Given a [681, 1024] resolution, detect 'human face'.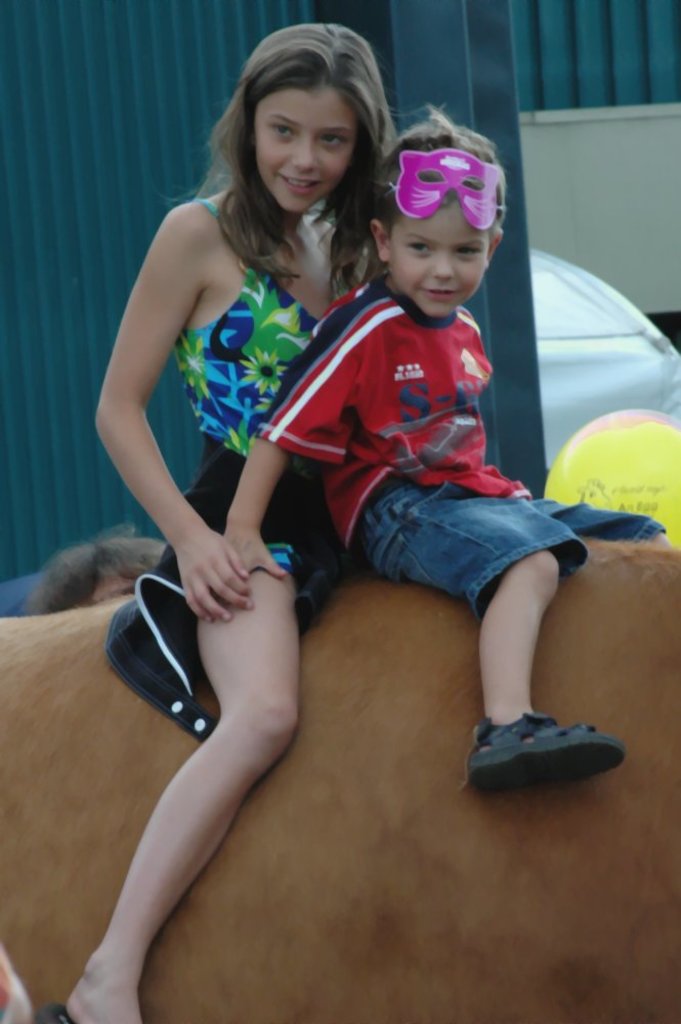
x1=389, y1=212, x2=483, y2=318.
